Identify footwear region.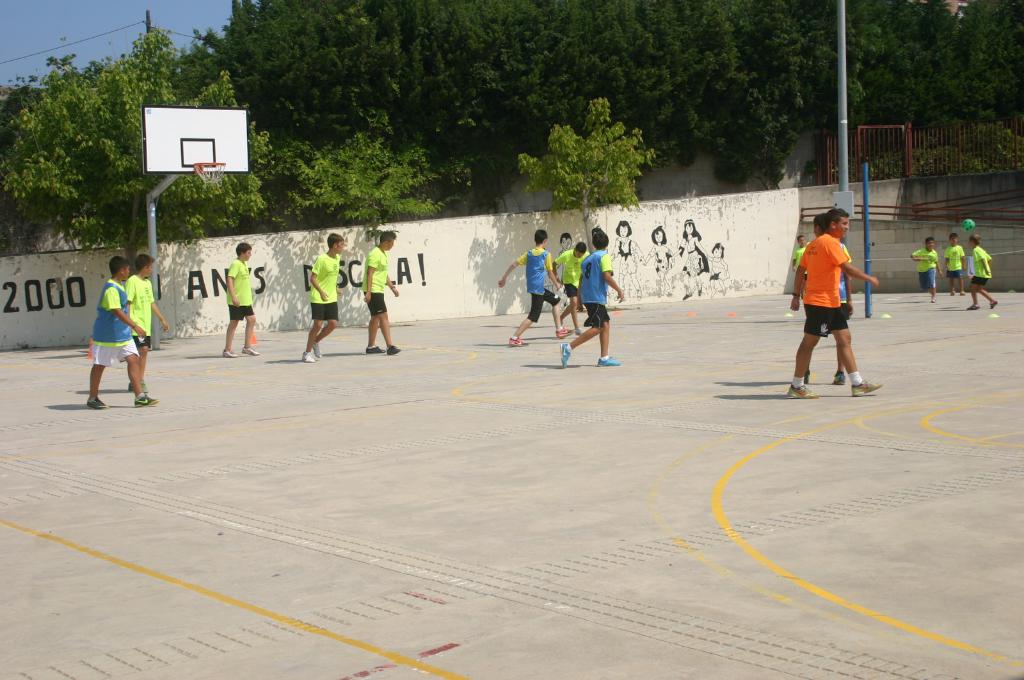
Region: (x1=314, y1=341, x2=322, y2=358).
